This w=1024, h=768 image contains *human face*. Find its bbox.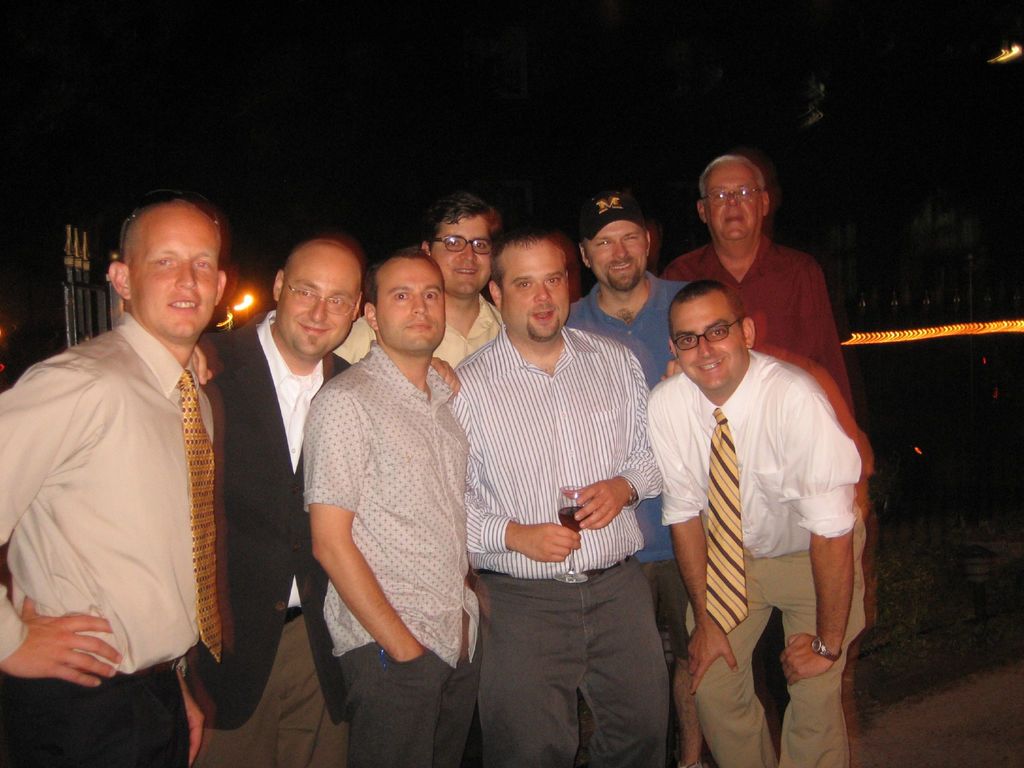
detection(707, 166, 758, 253).
